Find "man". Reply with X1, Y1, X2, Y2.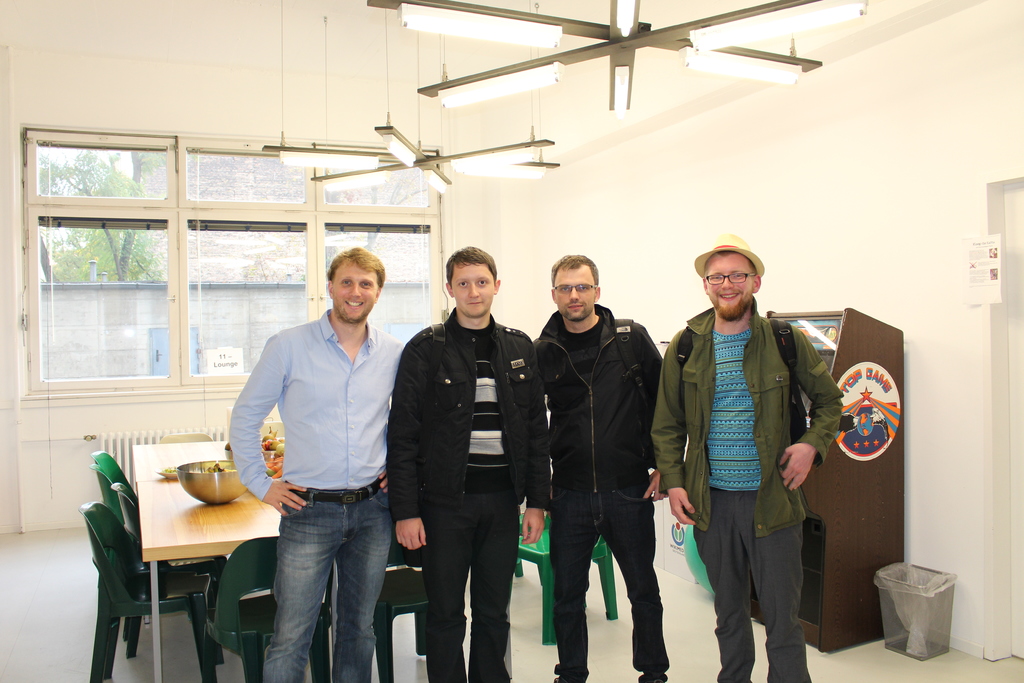
644, 232, 852, 682.
